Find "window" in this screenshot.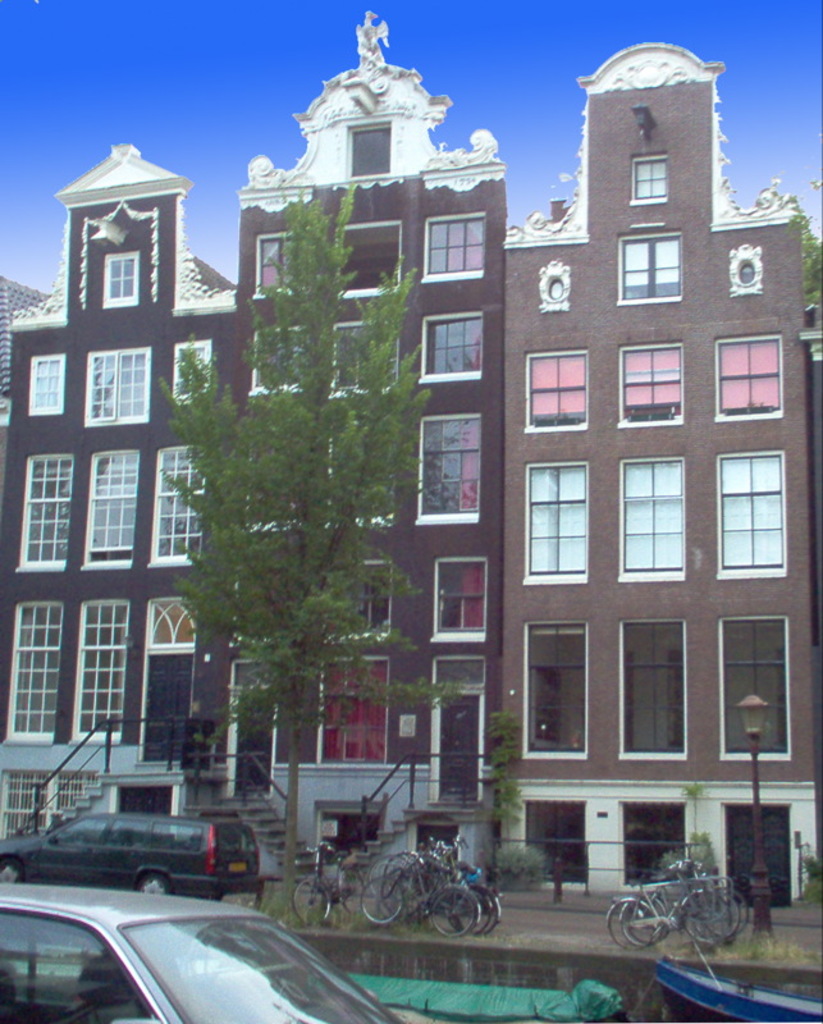
The bounding box for "window" is crop(87, 448, 141, 566).
